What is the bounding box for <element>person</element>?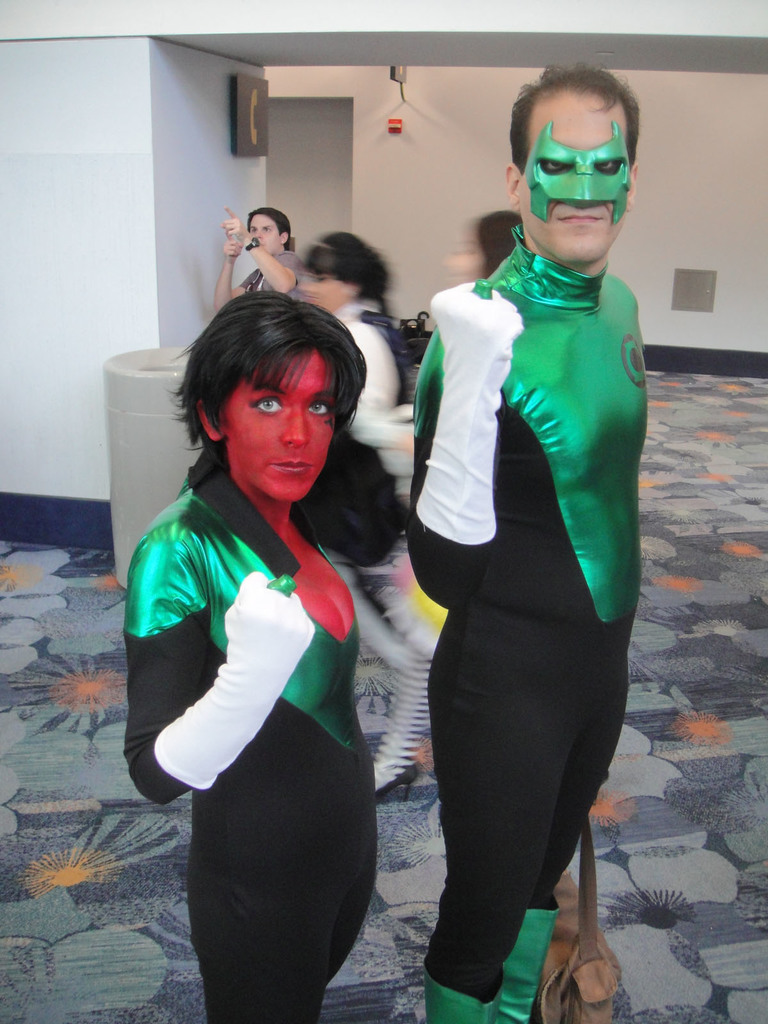
rect(213, 205, 306, 312).
